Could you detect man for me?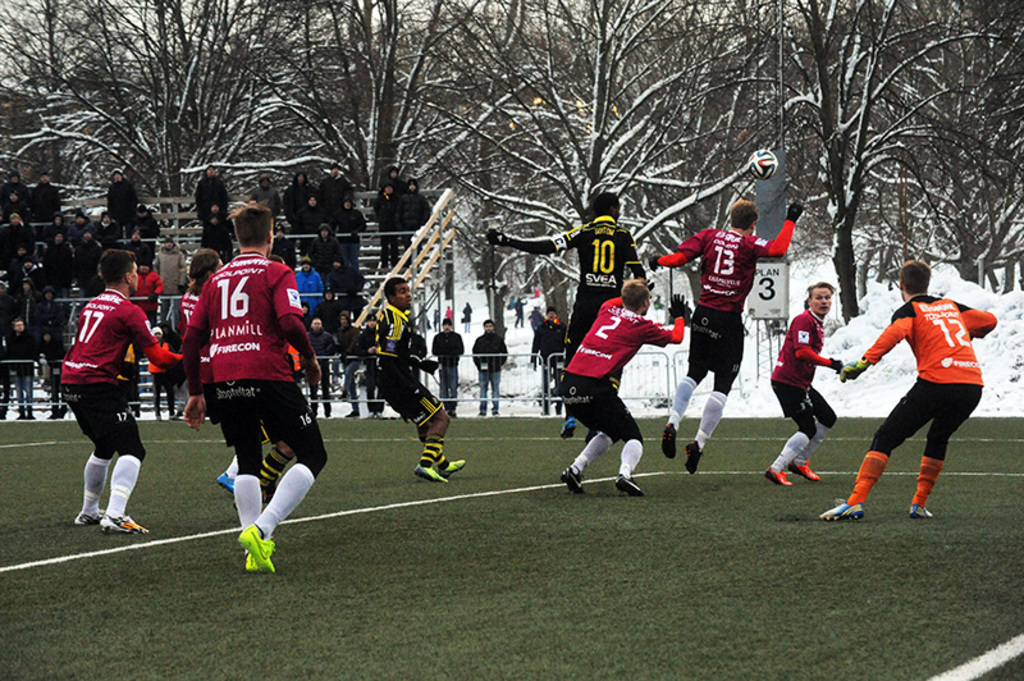
Detection result: crop(0, 170, 31, 220).
